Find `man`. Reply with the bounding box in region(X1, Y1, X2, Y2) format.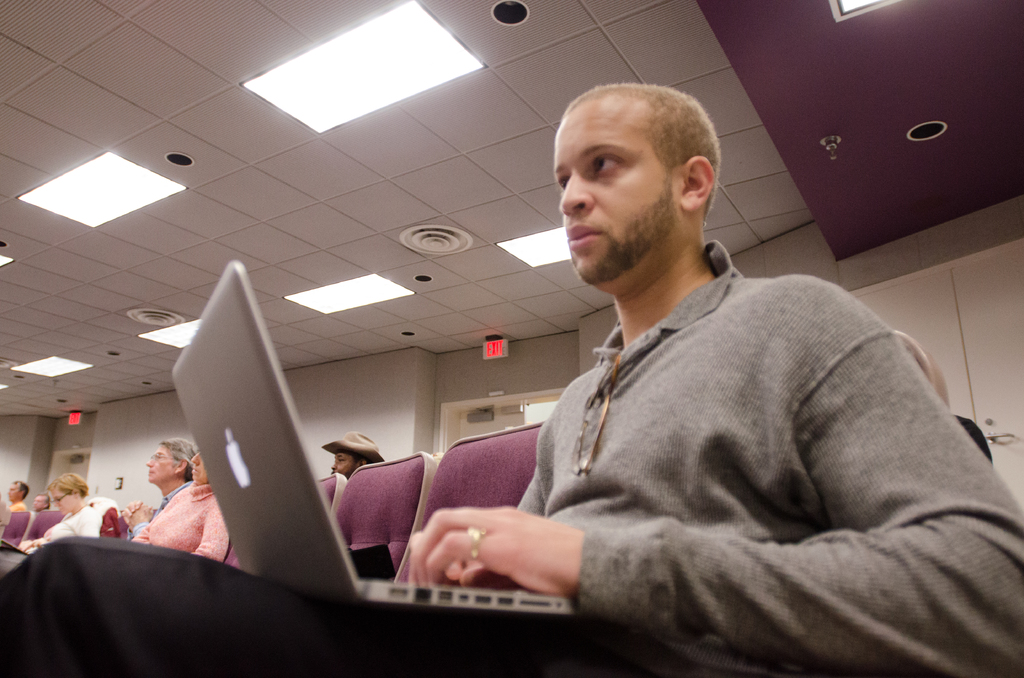
region(116, 436, 198, 541).
